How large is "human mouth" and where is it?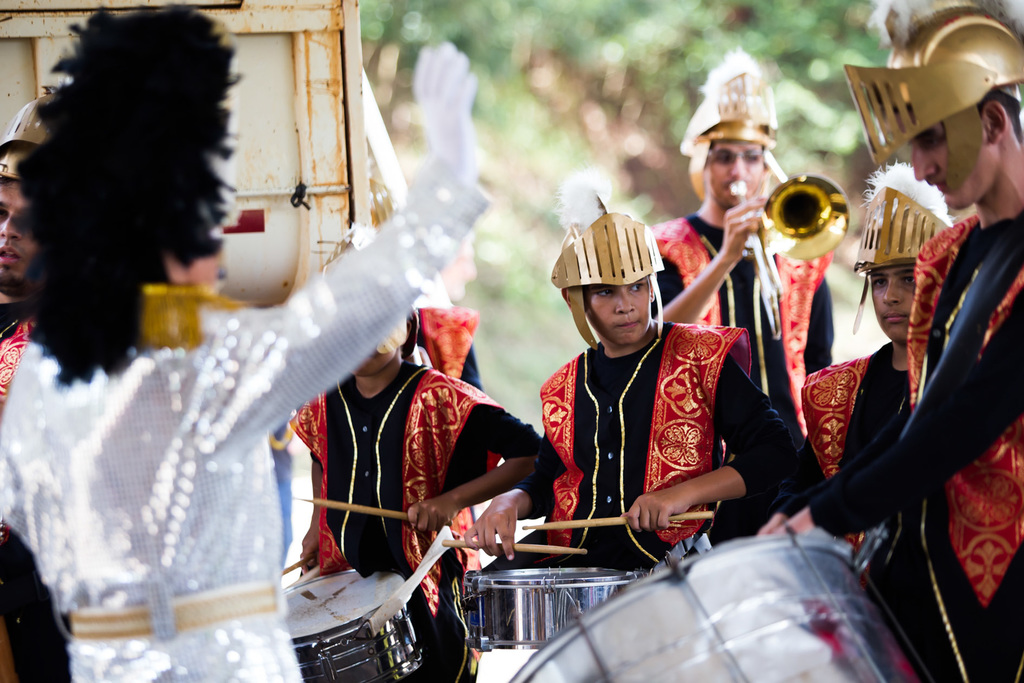
Bounding box: pyautogui.locateOnScreen(929, 182, 947, 194).
